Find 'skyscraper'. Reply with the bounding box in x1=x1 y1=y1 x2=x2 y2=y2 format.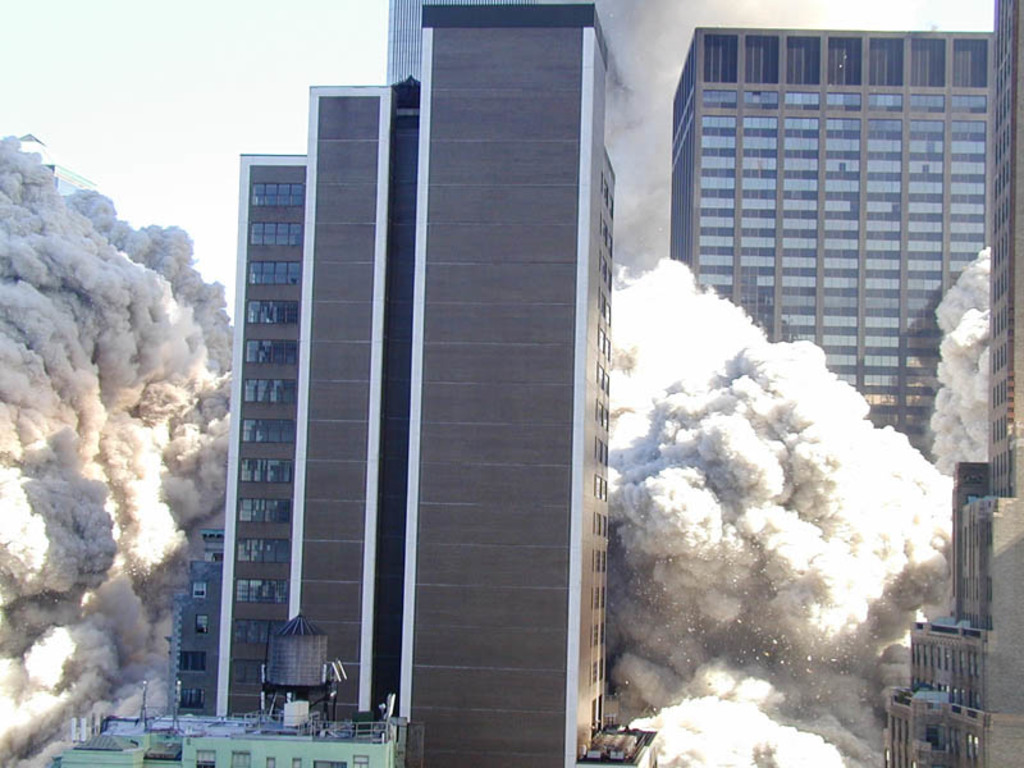
x1=874 y1=0 x2=1023 y2=767.
